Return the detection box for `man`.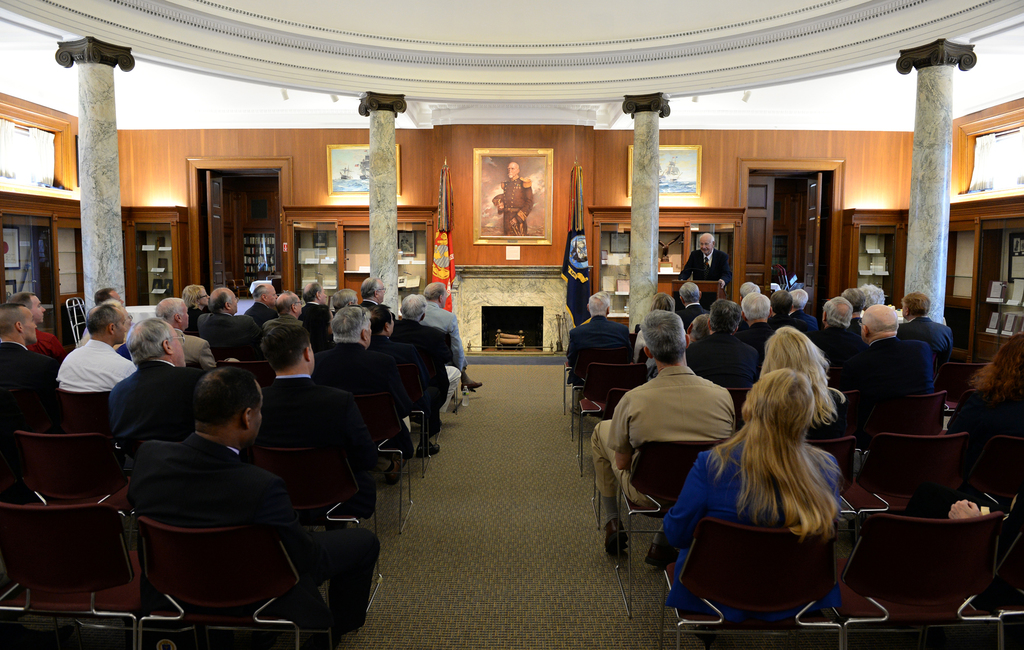
x1=150 y1=291 x2=212 y2=371.
